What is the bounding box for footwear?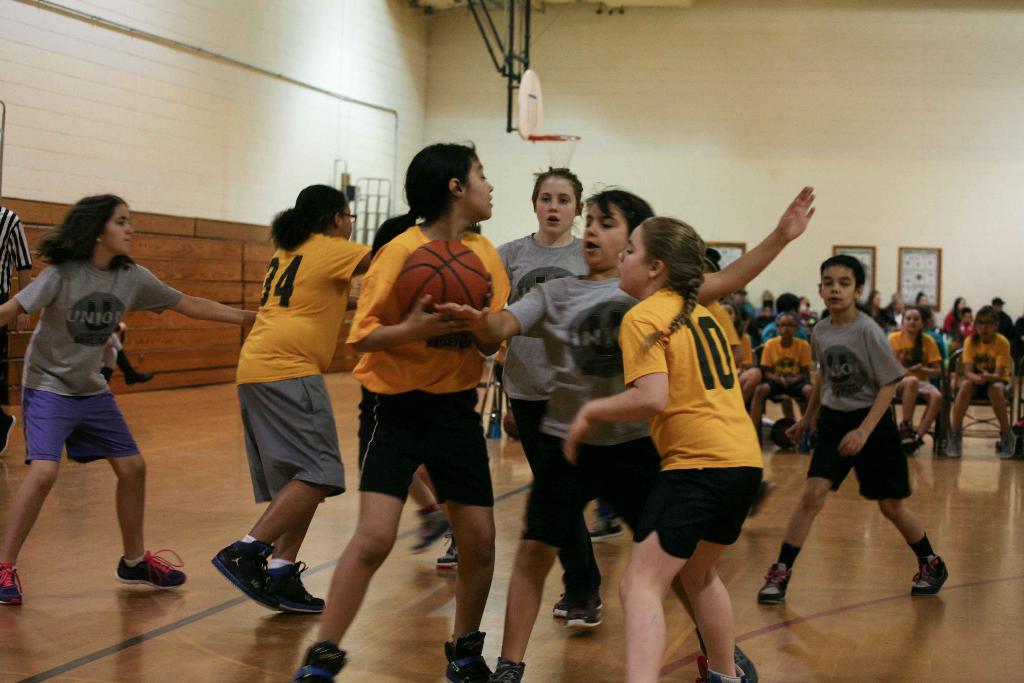
759,557,795,603.
